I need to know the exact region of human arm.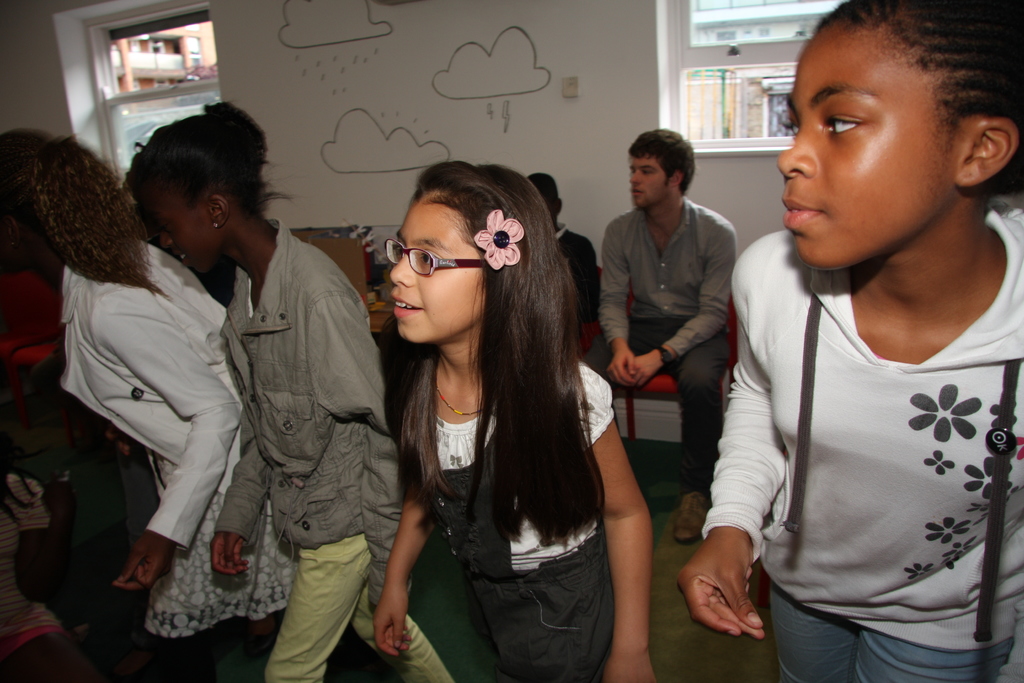
Region: select_region(105, 286, 245, 592).
